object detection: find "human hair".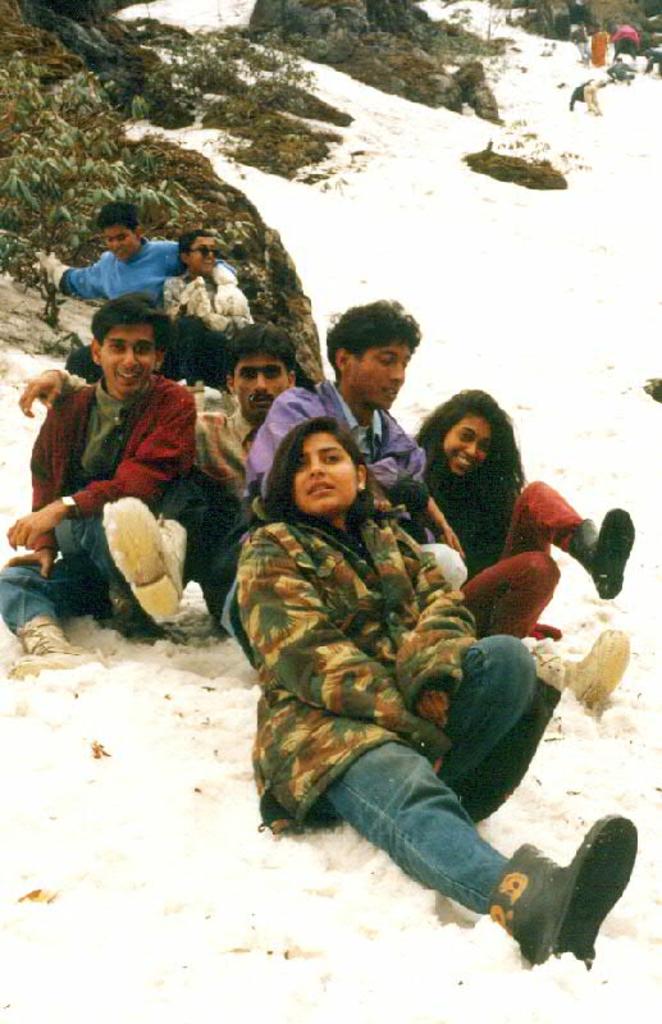
x1=325 y1=300 x2=428 y2=383.
